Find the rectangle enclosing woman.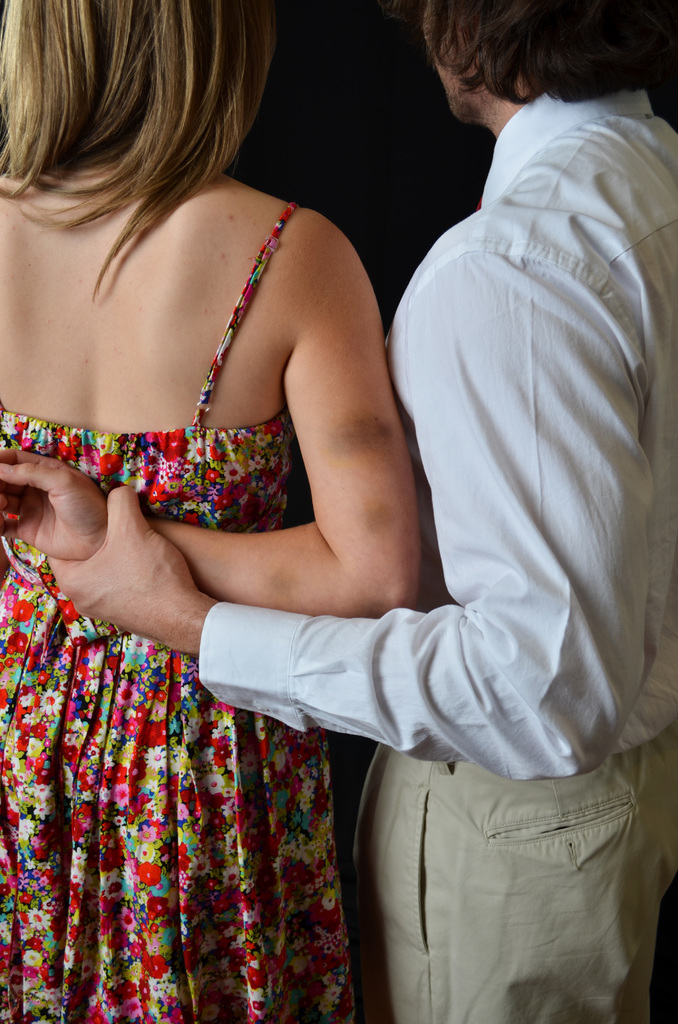
x1=1 y1=0 x2=419 y2=1023.
